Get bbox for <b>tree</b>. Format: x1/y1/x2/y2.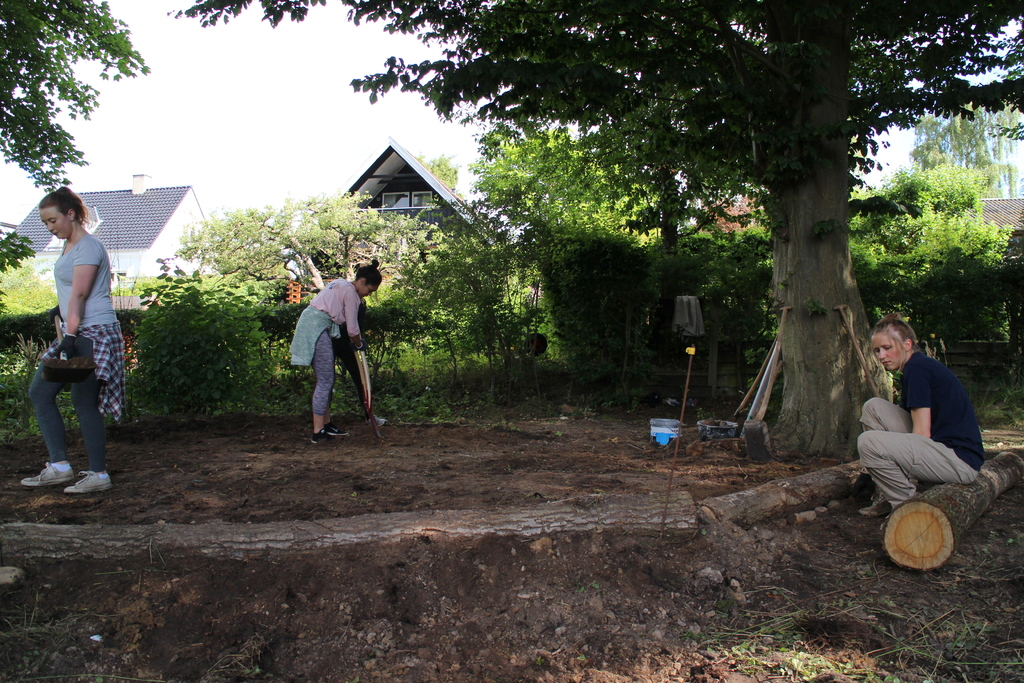
879/449/1023/573.
